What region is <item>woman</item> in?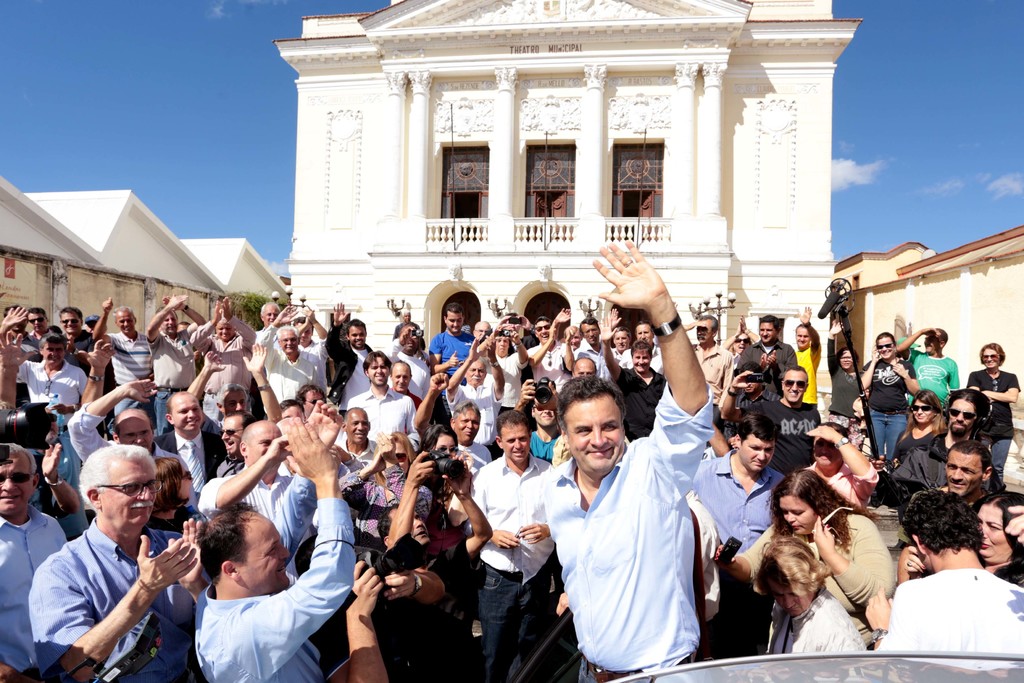
[949,334,1023,495].
